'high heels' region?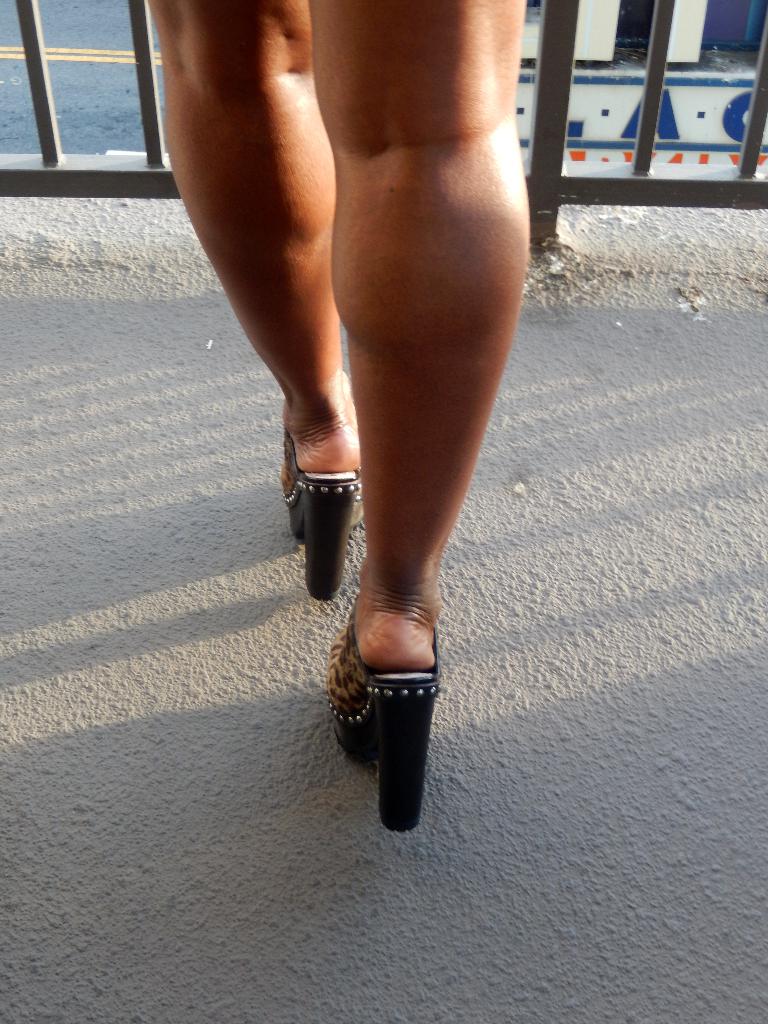
pyautogui.locateOnScreen(281, 421, 361, 601)
